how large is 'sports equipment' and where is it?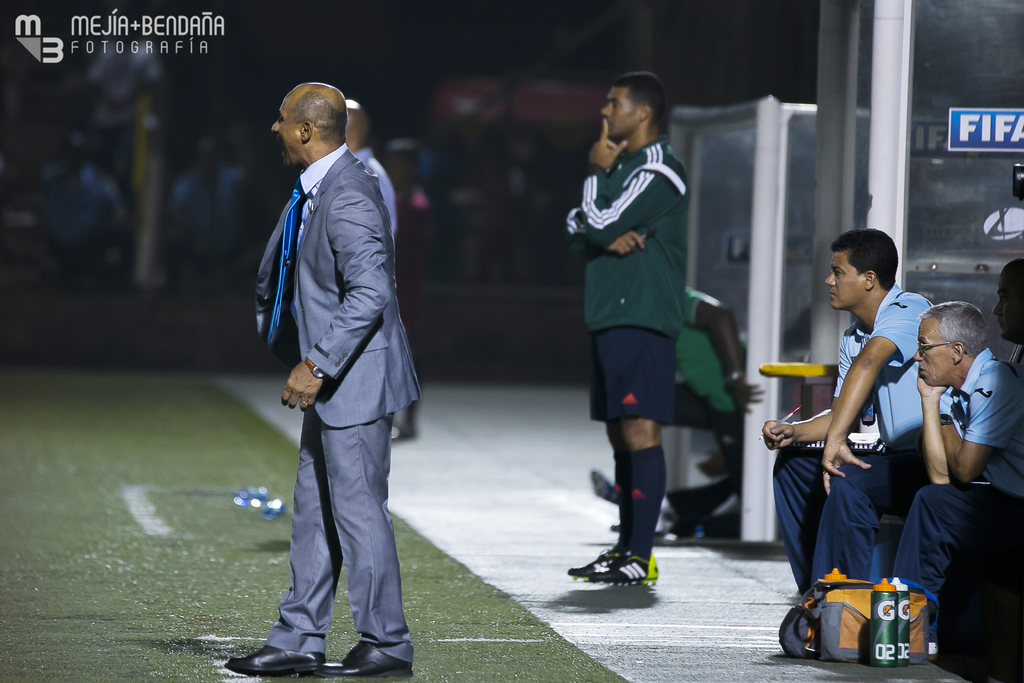
Bounding box: region(567, 551, 630, 586).
